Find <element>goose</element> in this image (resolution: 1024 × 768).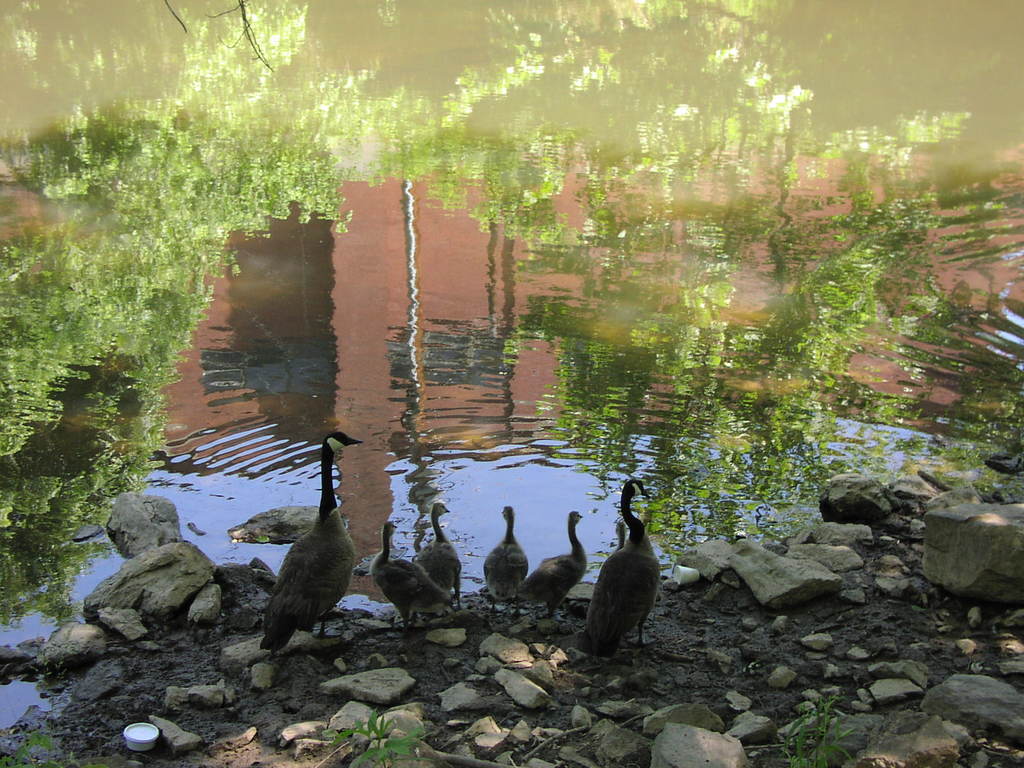
crop(237, 427, 374, 664).
